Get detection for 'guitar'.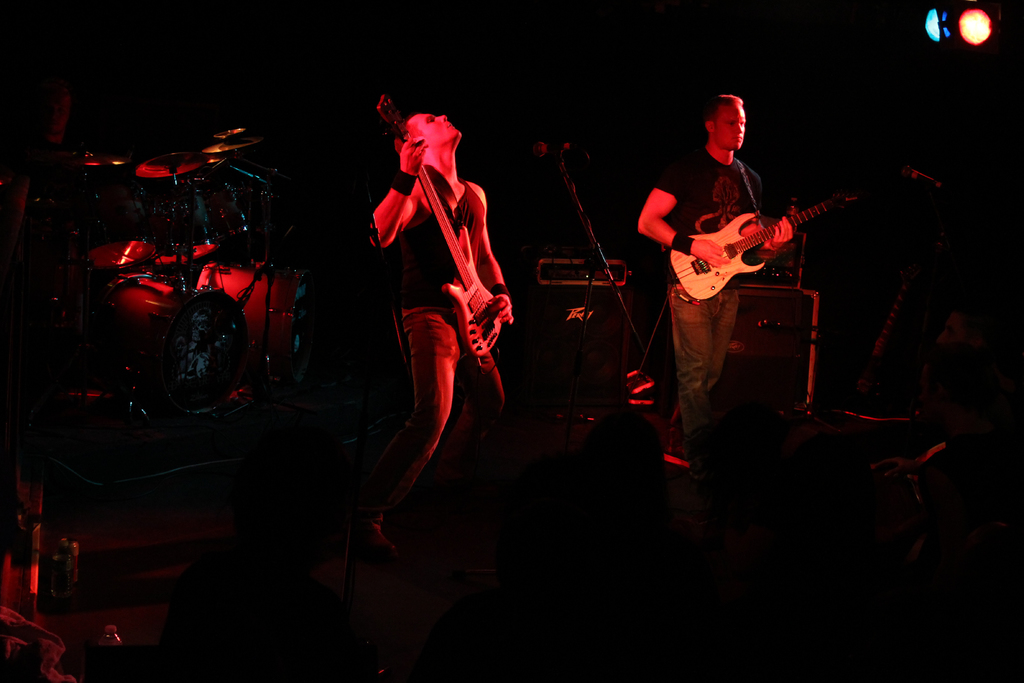
Detection: {"left": 655, "top": 172, "right": 883, "bottom": 314}.
